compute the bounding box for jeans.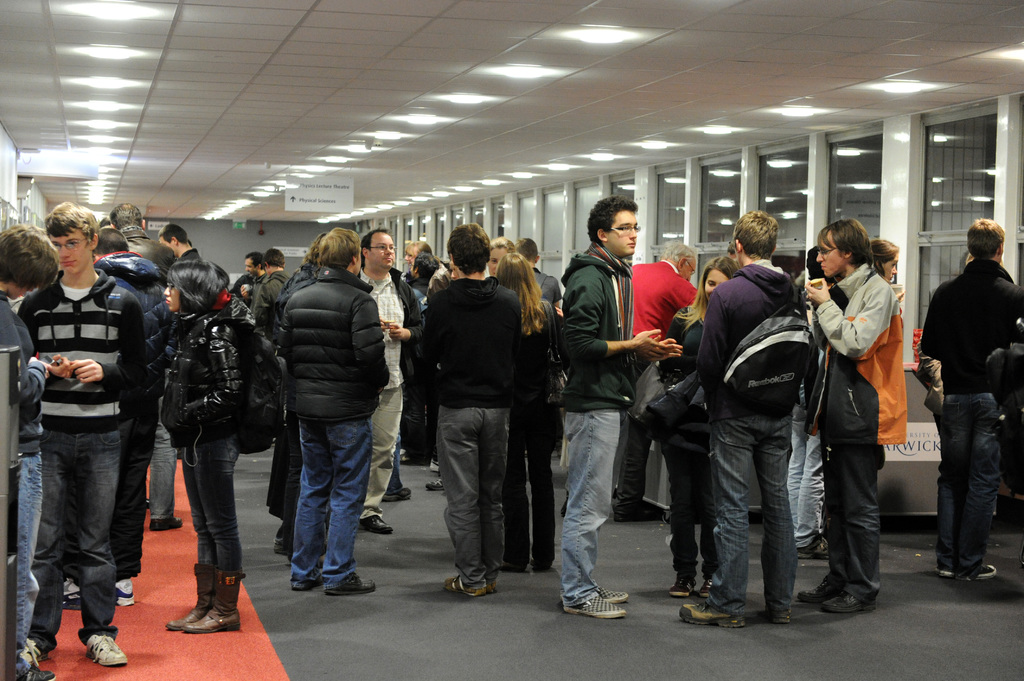
932 390 1001 564.
